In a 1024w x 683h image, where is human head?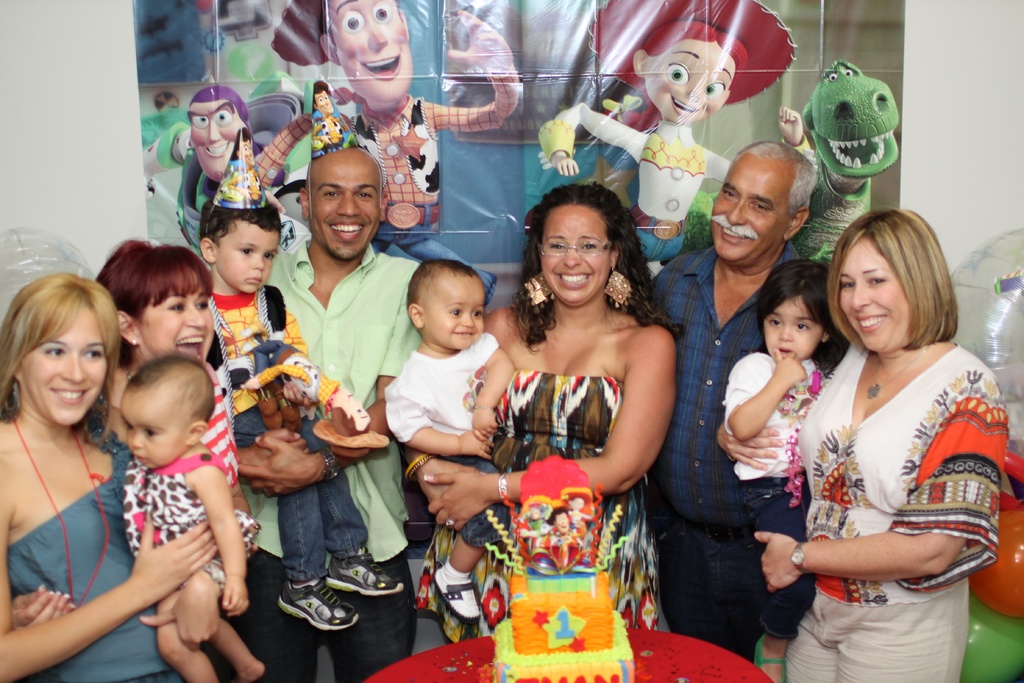
box(524, 503, 549, 523).
